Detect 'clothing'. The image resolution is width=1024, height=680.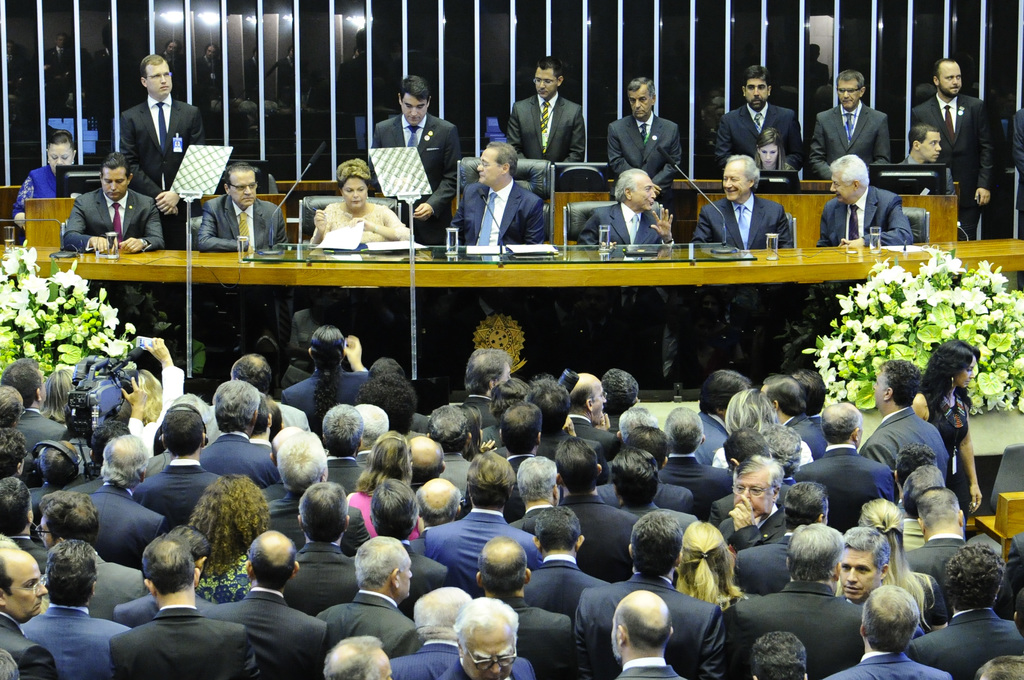
203, 584, 328, 679.
